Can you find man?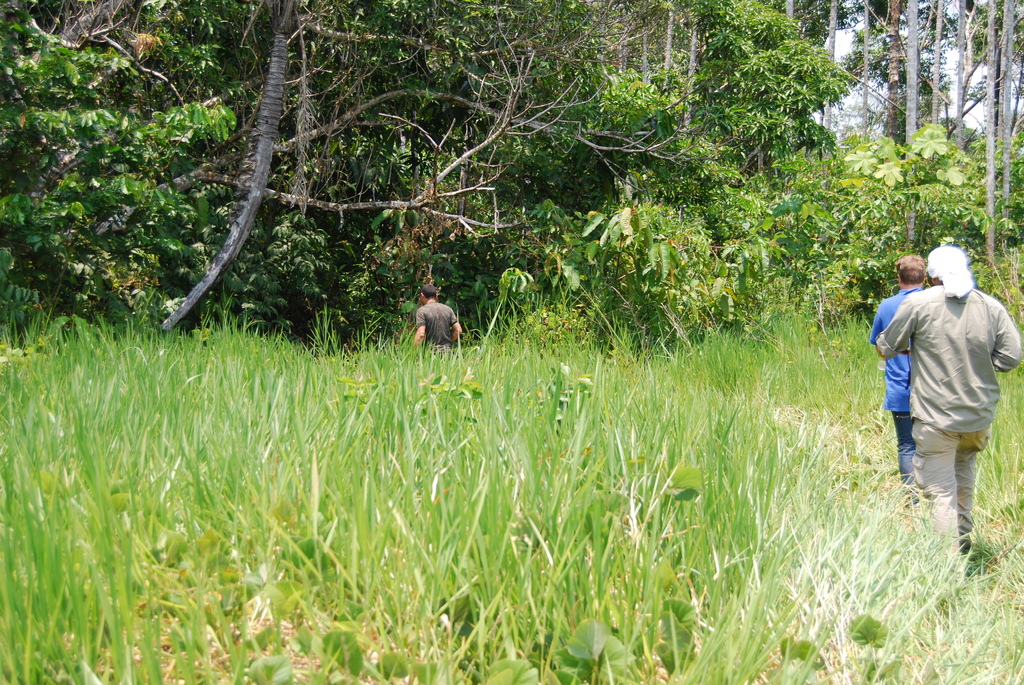
Yes, bounding box: x1=881 y1=234 x2=1015 y2=563.
